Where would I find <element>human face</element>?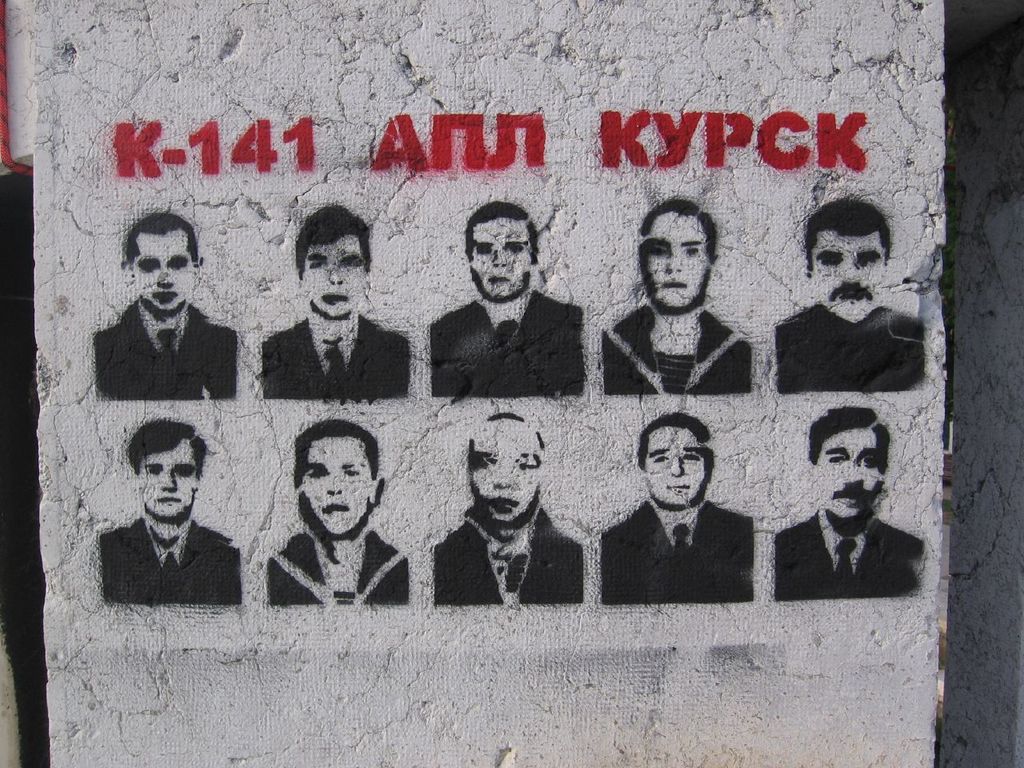
At bbox(472, 222, 530, 302).
